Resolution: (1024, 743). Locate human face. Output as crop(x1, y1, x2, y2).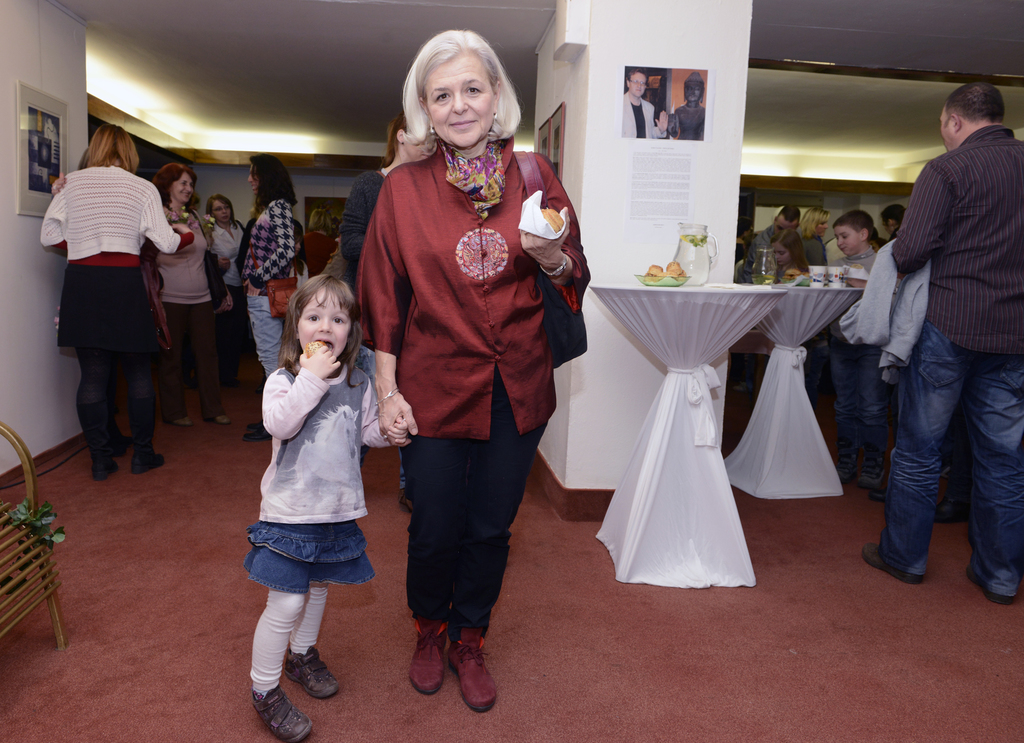
crop(836, 227, 862, 256).
